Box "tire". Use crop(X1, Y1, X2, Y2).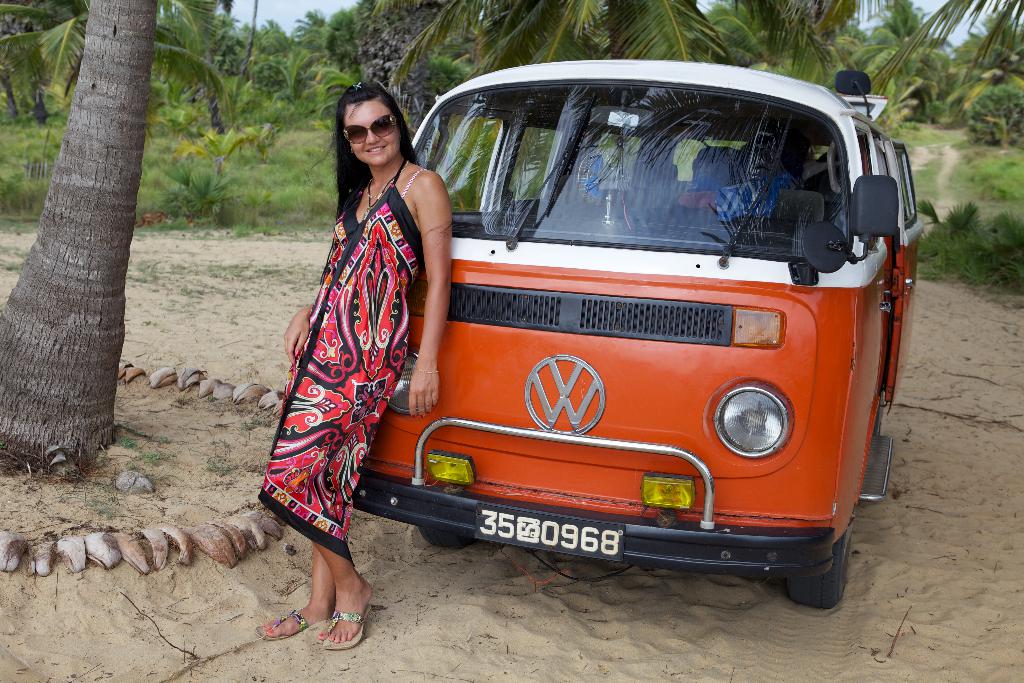
crop(784, 531, 854, 606).
